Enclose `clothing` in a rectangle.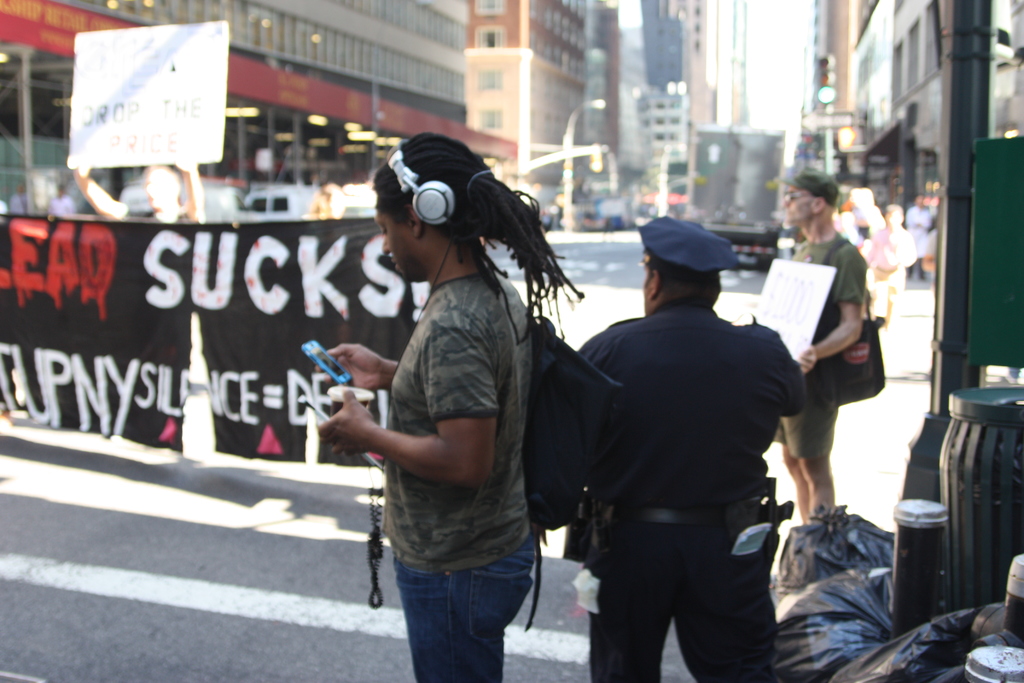
[x1=123, y1=204, x2=199, y2=227].
